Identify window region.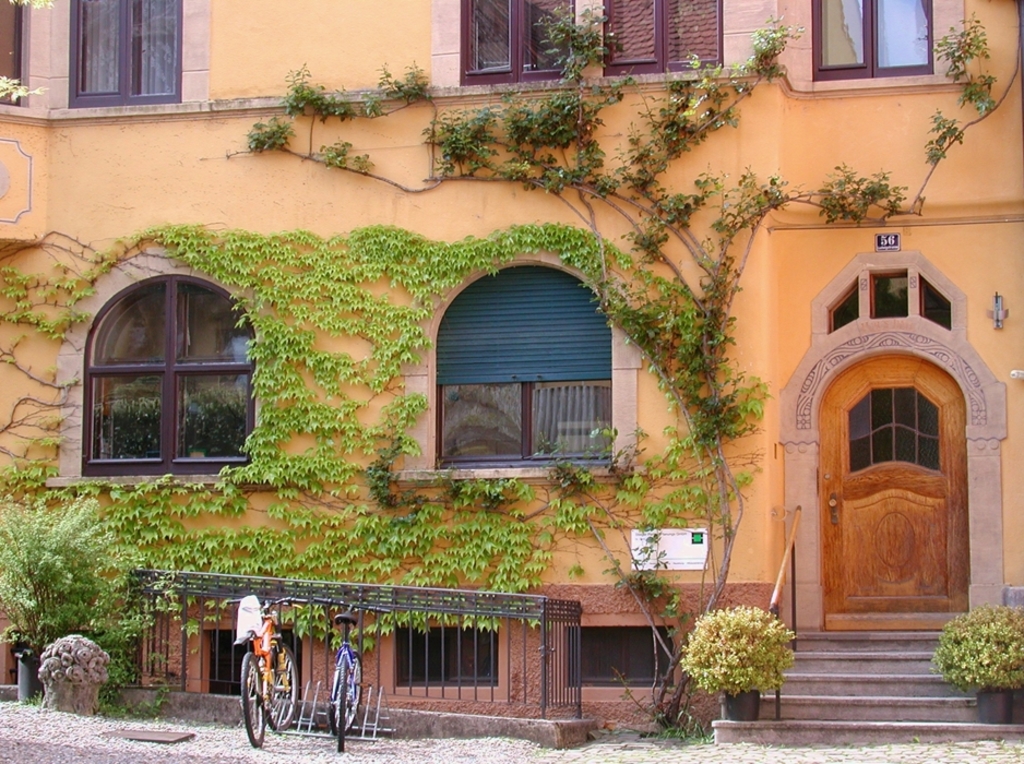
Region: pyautogui.locateOnScreen(393, 620, 505, 690).
